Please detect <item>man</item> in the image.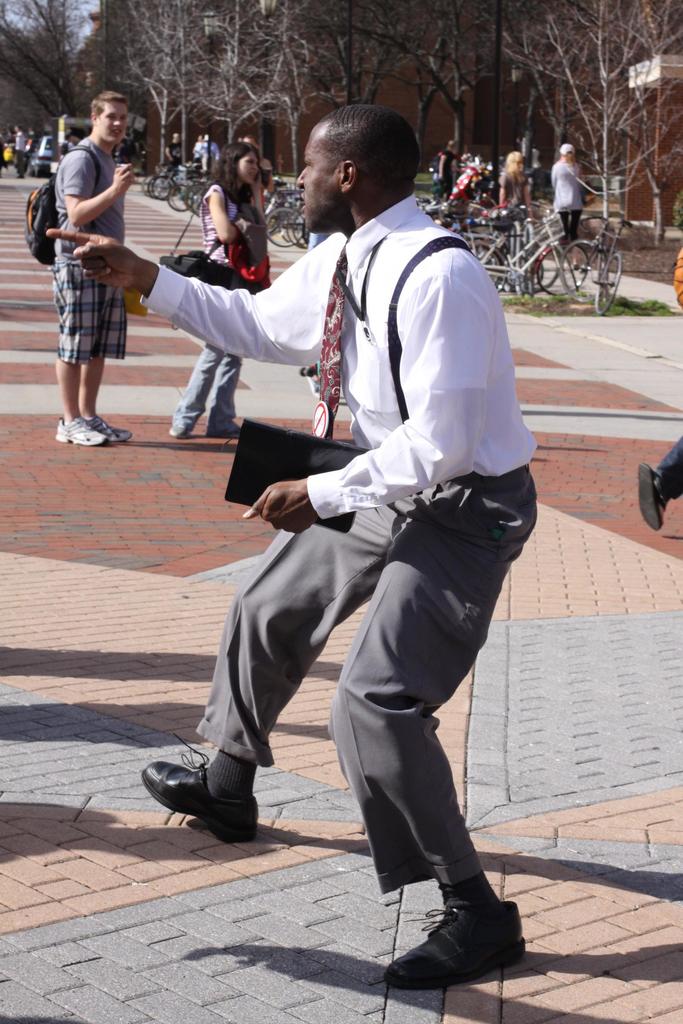
(44,94,140,457).
